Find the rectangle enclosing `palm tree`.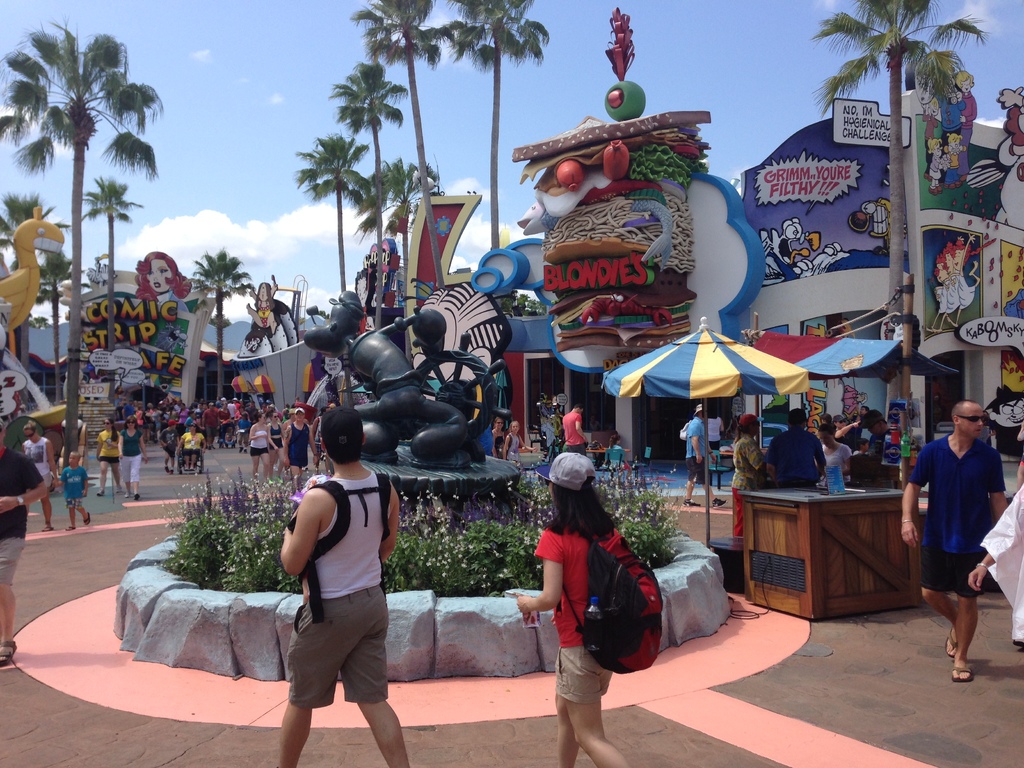
detection(327, 60, 413, 339).
